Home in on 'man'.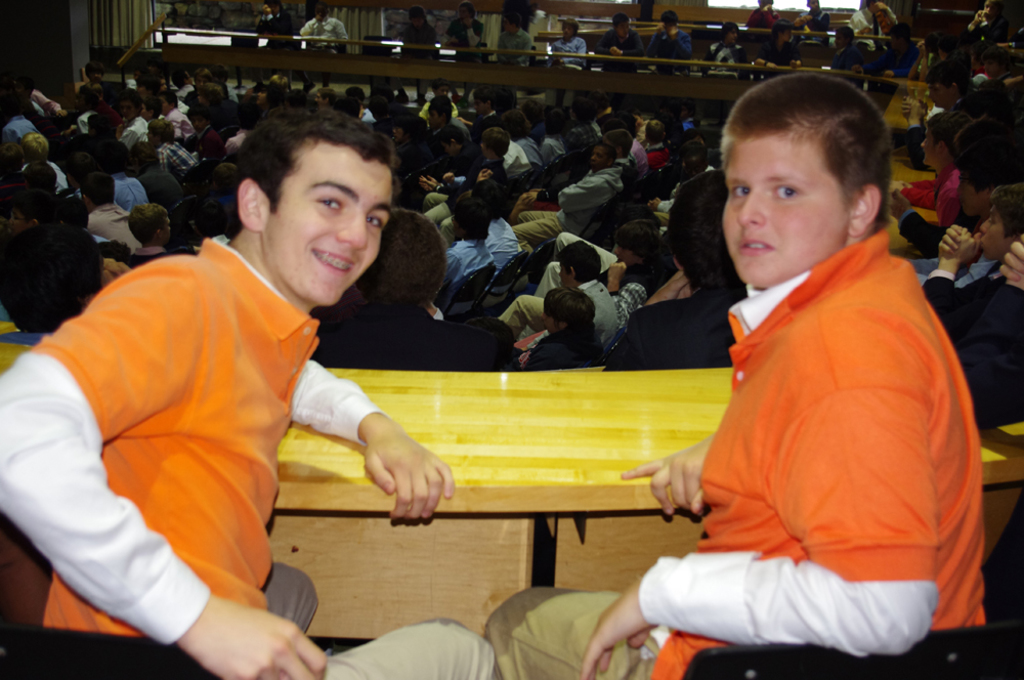
Homed in at 517,139,604,240.
